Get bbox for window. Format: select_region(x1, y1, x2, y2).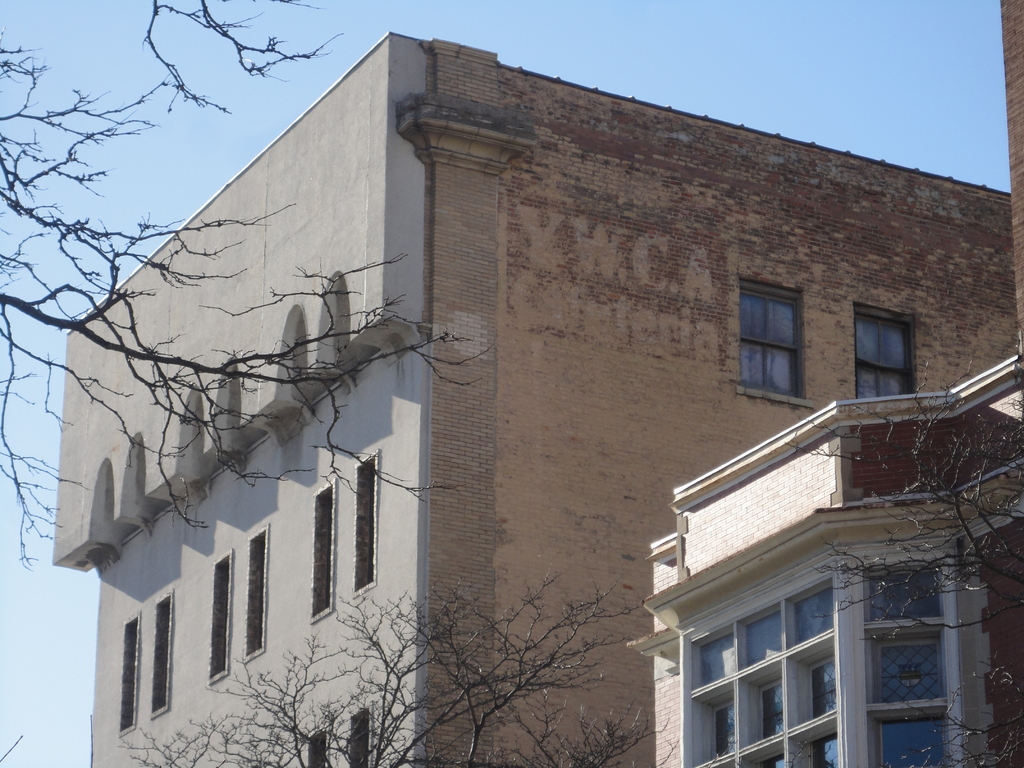
select_region(243, 521, 269, 662).
